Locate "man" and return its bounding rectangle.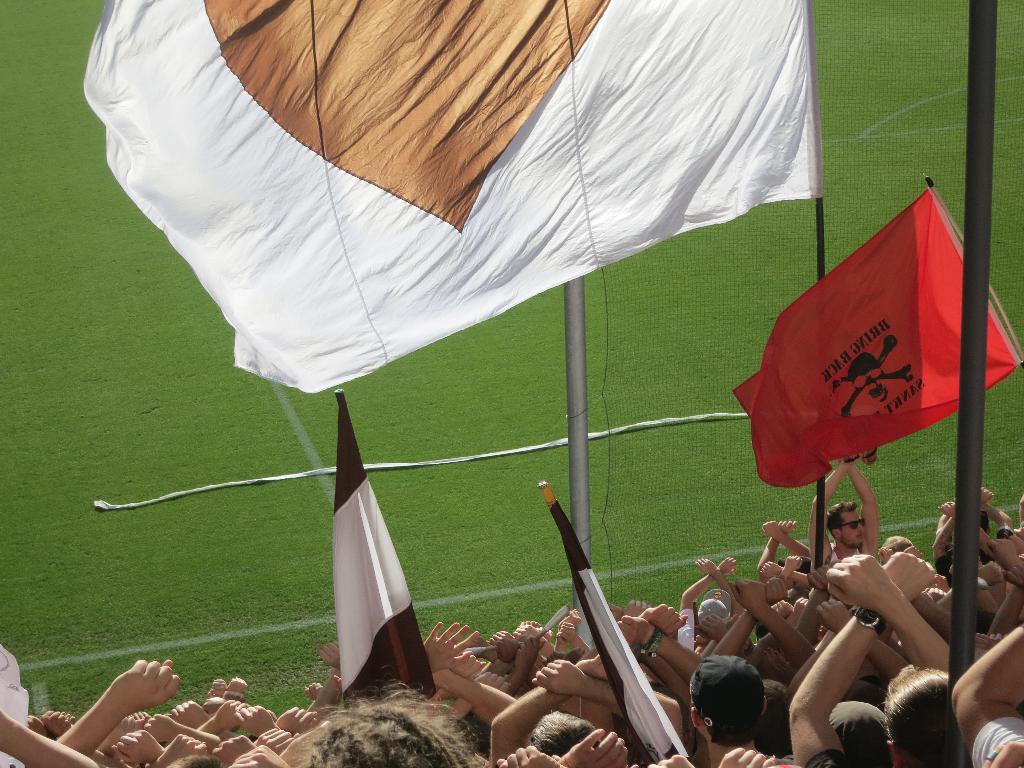
(left=682, top=648, right=800, bottom=765).
